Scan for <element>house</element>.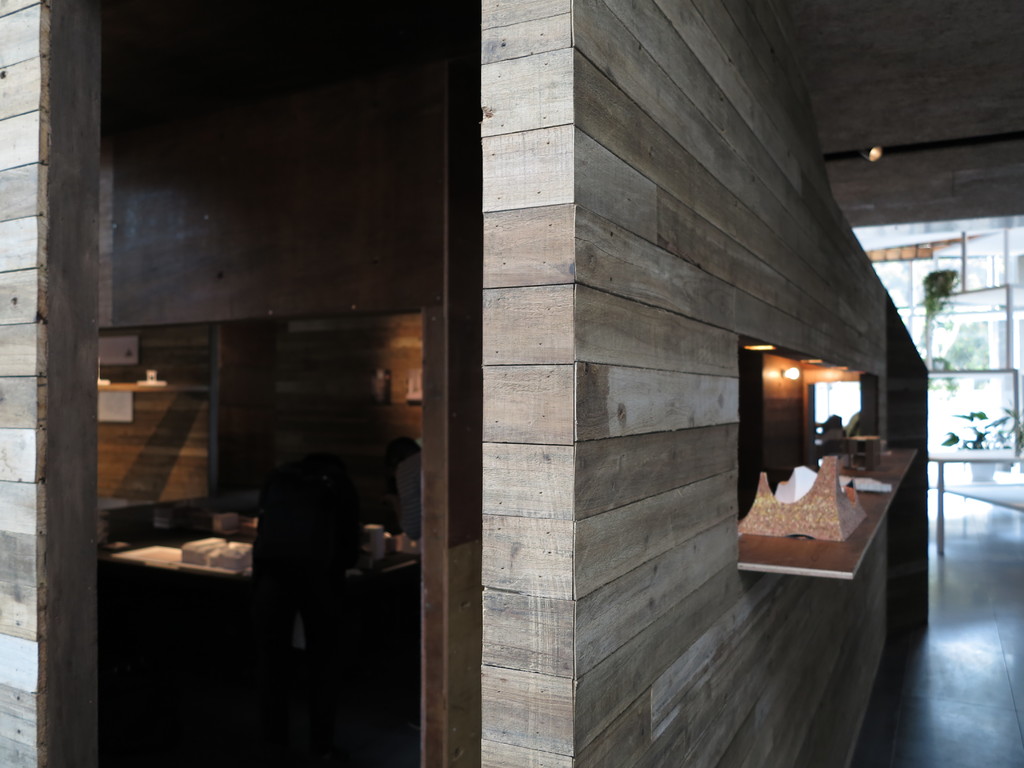
Scan result: <box>0,0,1023,767</box>.
